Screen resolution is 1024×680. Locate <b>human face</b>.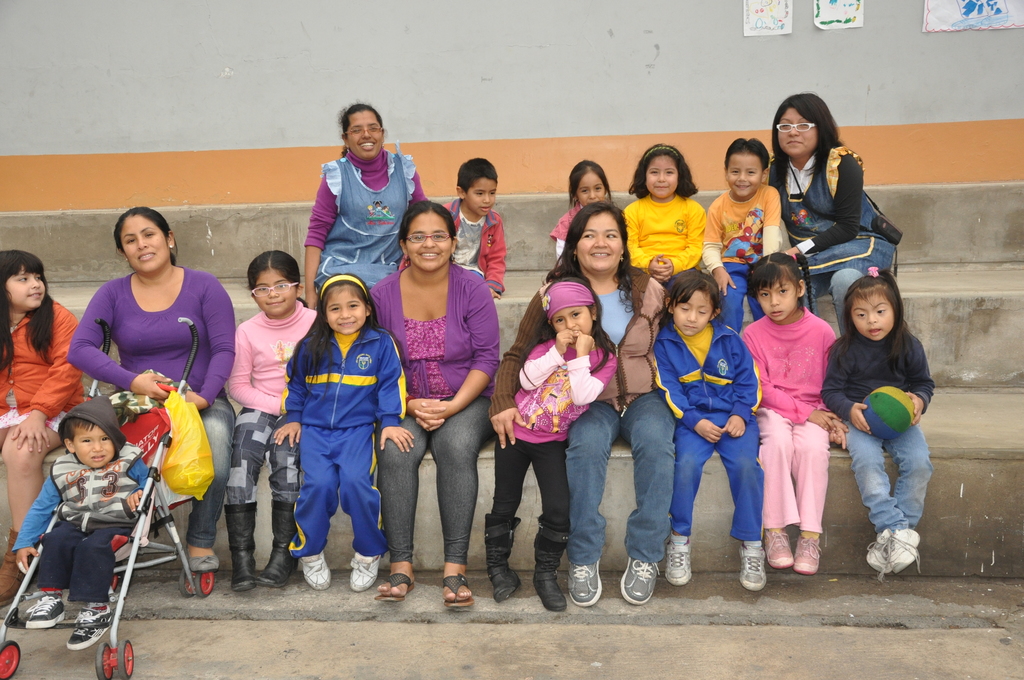
(x1=753, y1=279, x2=799, y2=326).
